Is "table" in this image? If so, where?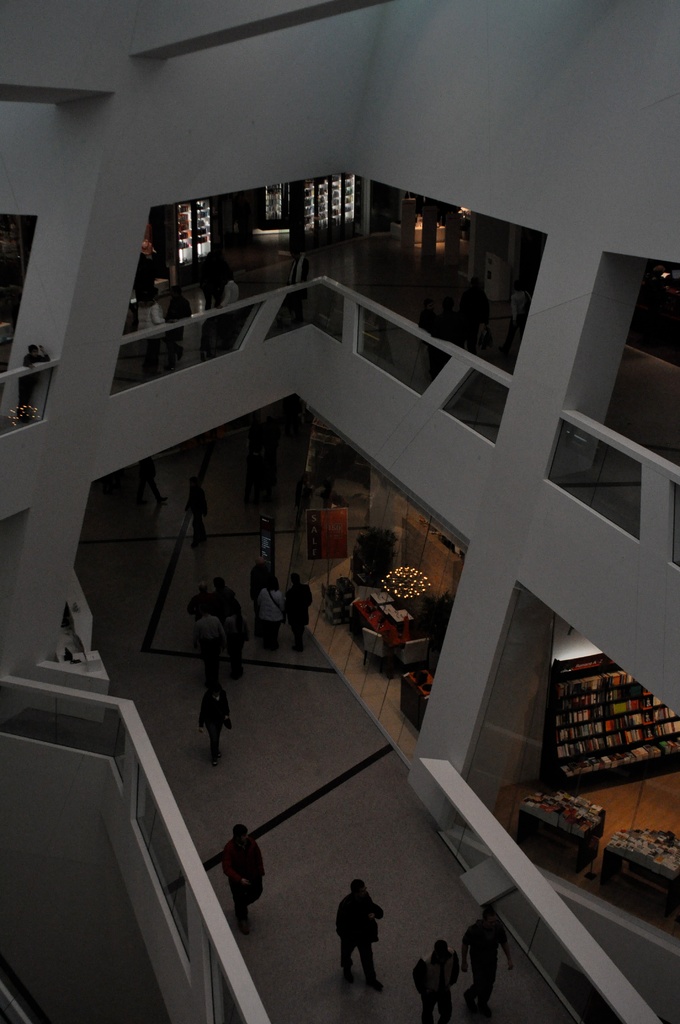
Yes, at <box>339,567,450,692</box>.
